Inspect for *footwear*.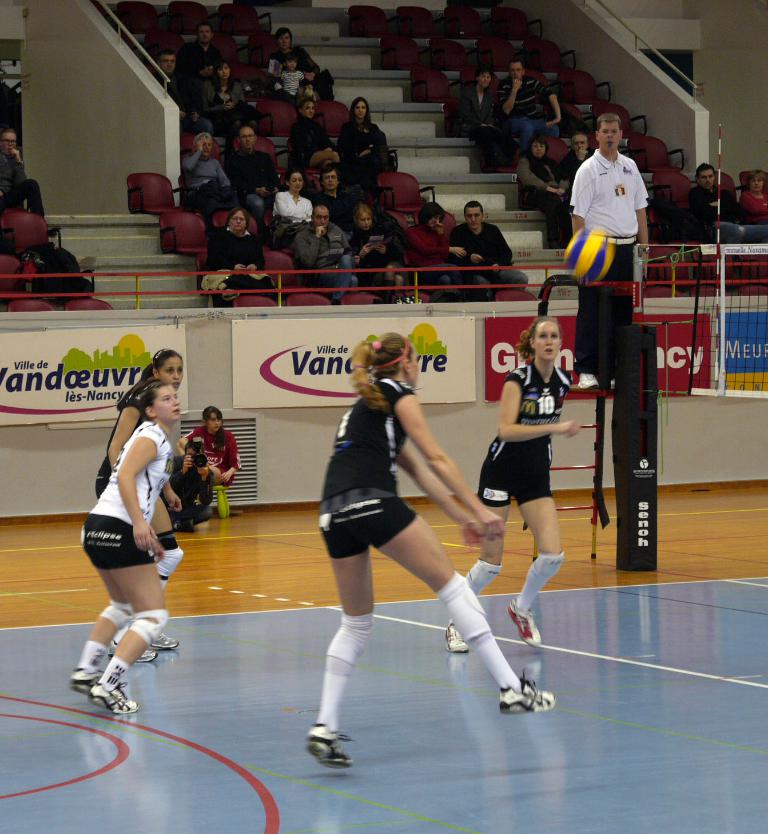
Inspection: 443,617,475,652.
